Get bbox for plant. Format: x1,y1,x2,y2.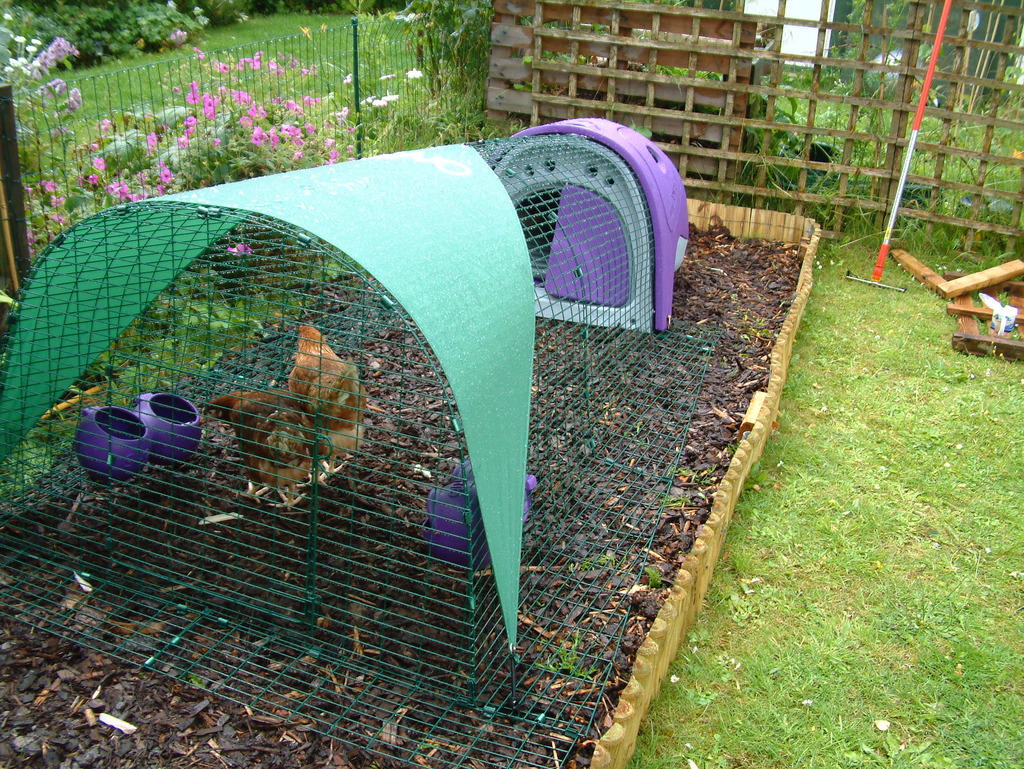
410,0,502,138.
